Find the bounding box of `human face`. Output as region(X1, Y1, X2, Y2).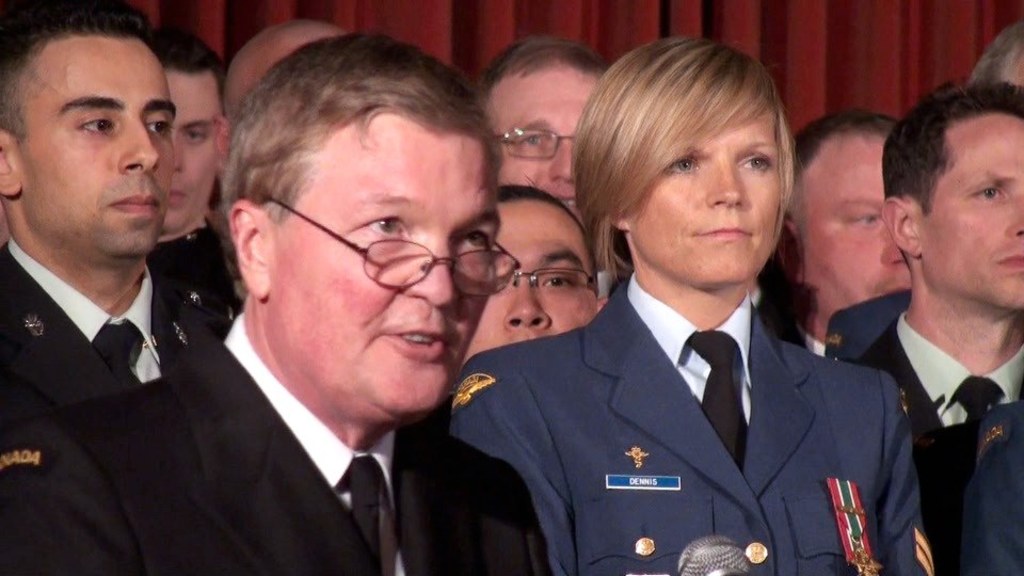
region(263, 133, 498, 413).
